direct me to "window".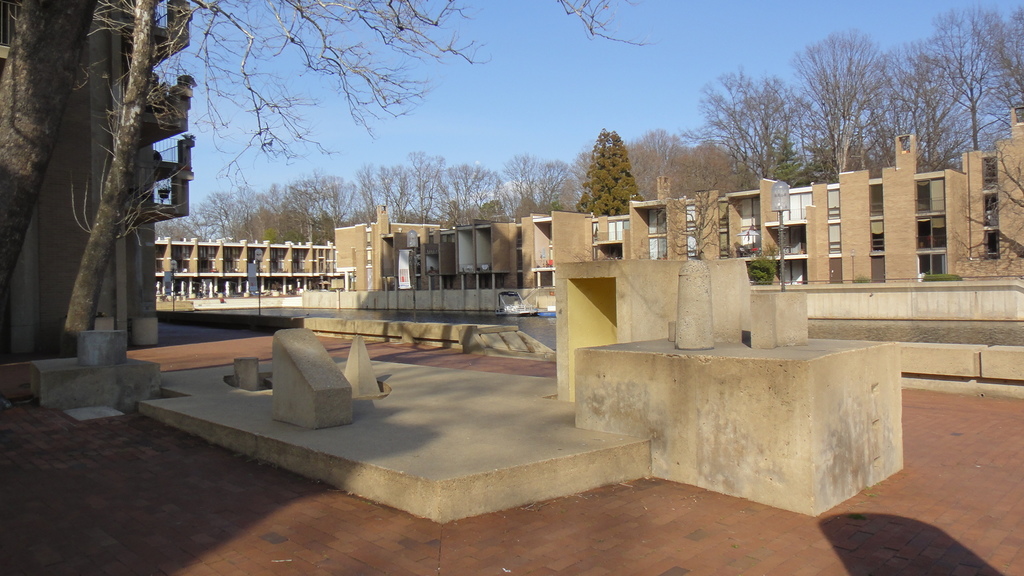
Direction: {"x1": 777, "y1": 226, "x2": 806, "y2": 253}.
